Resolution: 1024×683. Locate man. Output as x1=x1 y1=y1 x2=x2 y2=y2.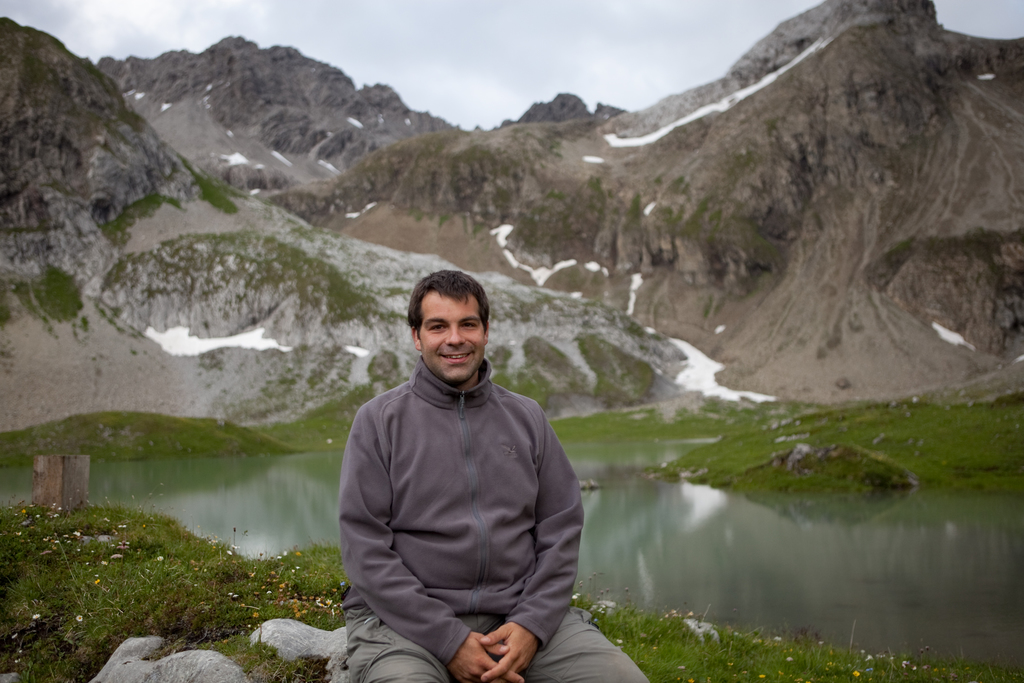
x1=347 y1=270 x2=652 y2=682.
